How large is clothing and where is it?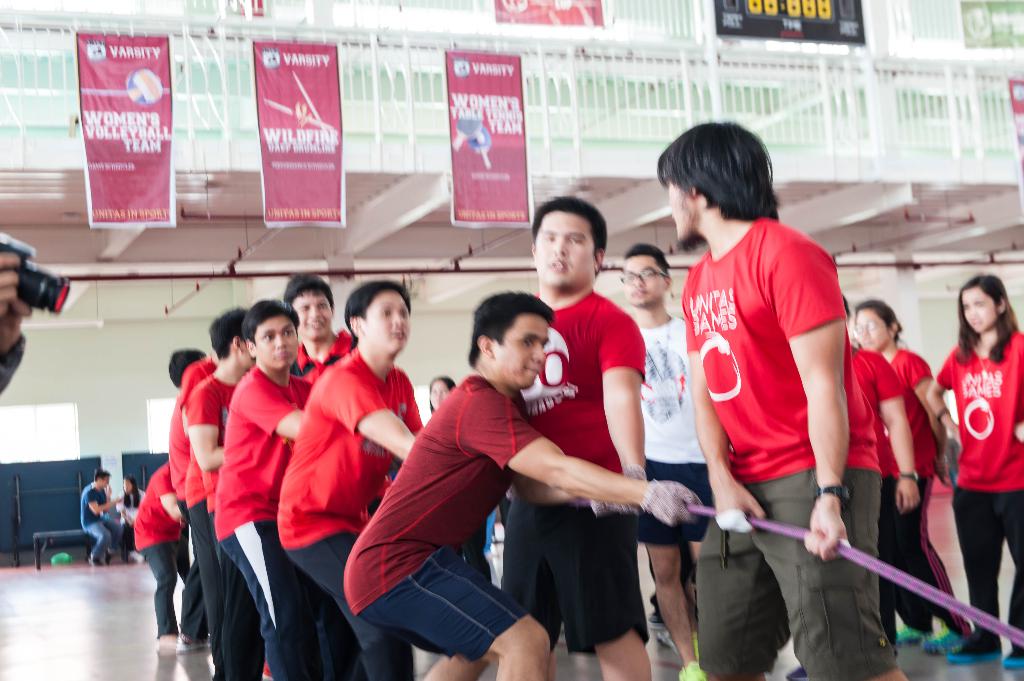
Bounding box: (272,342,429,680).
